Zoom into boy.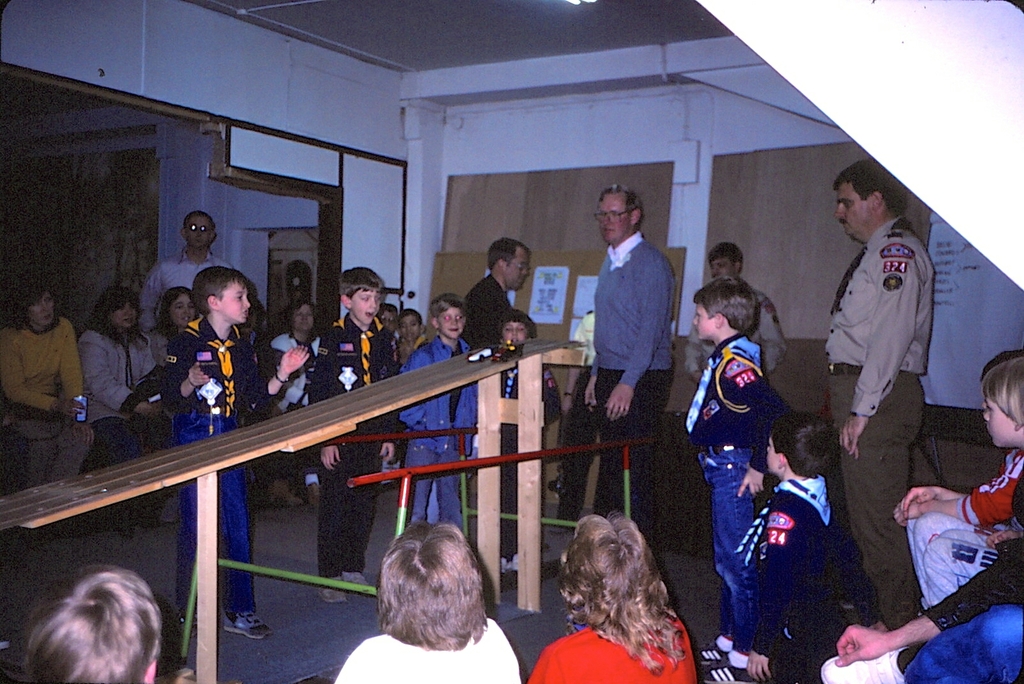
Zoom target: detection(4, 260, 348, 406).
